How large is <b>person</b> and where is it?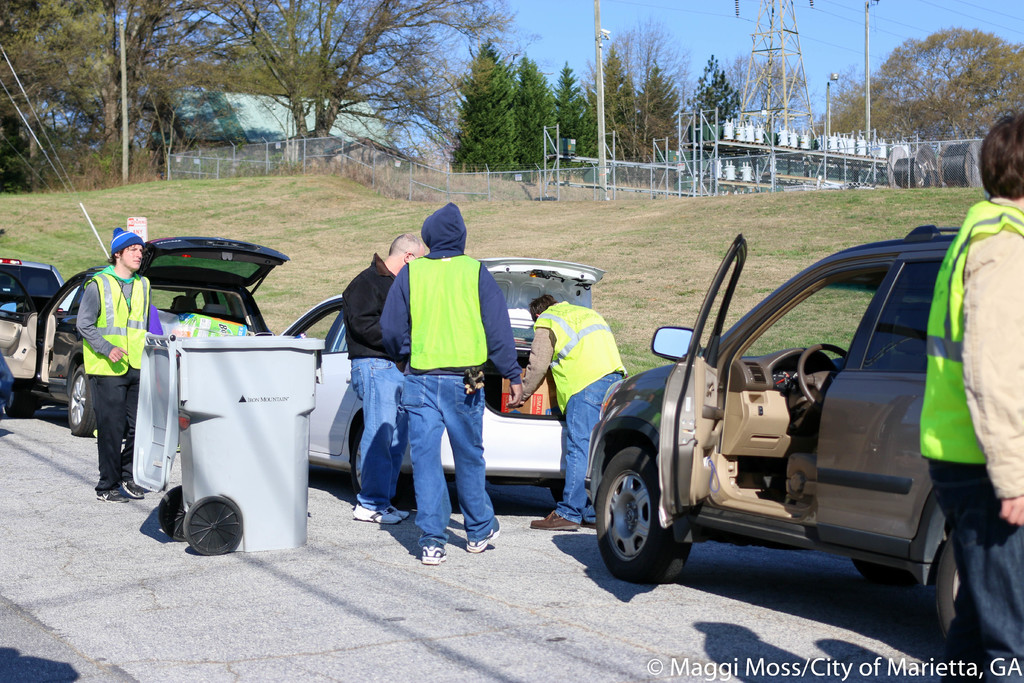
Bounding box: left=524, top=293, right=628, bottom=533.
